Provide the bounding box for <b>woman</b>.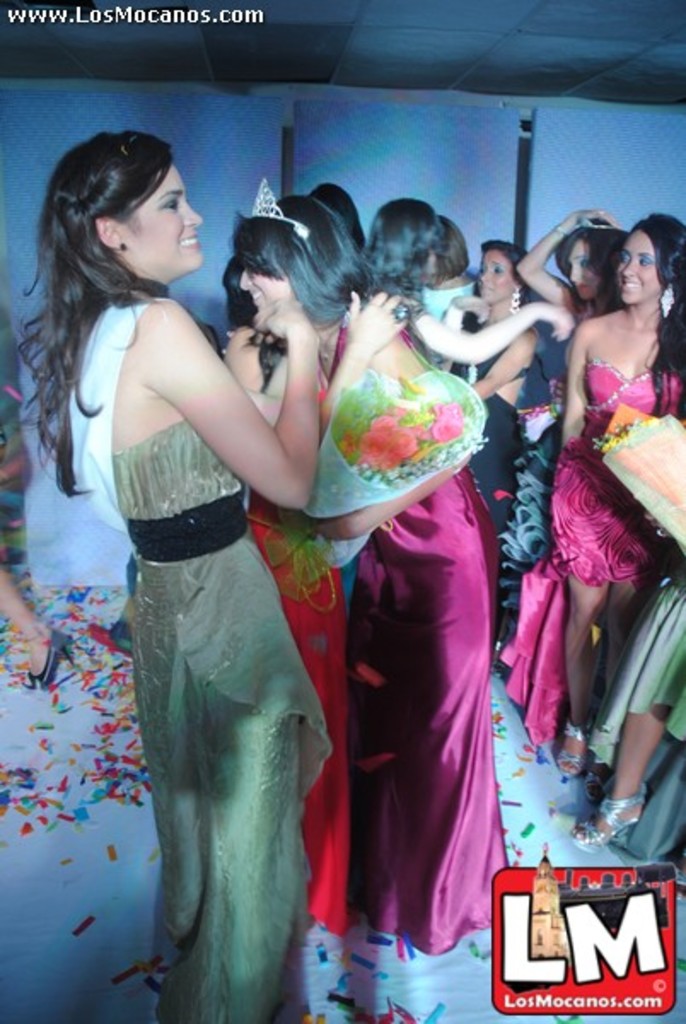
[435,241,551,527].
